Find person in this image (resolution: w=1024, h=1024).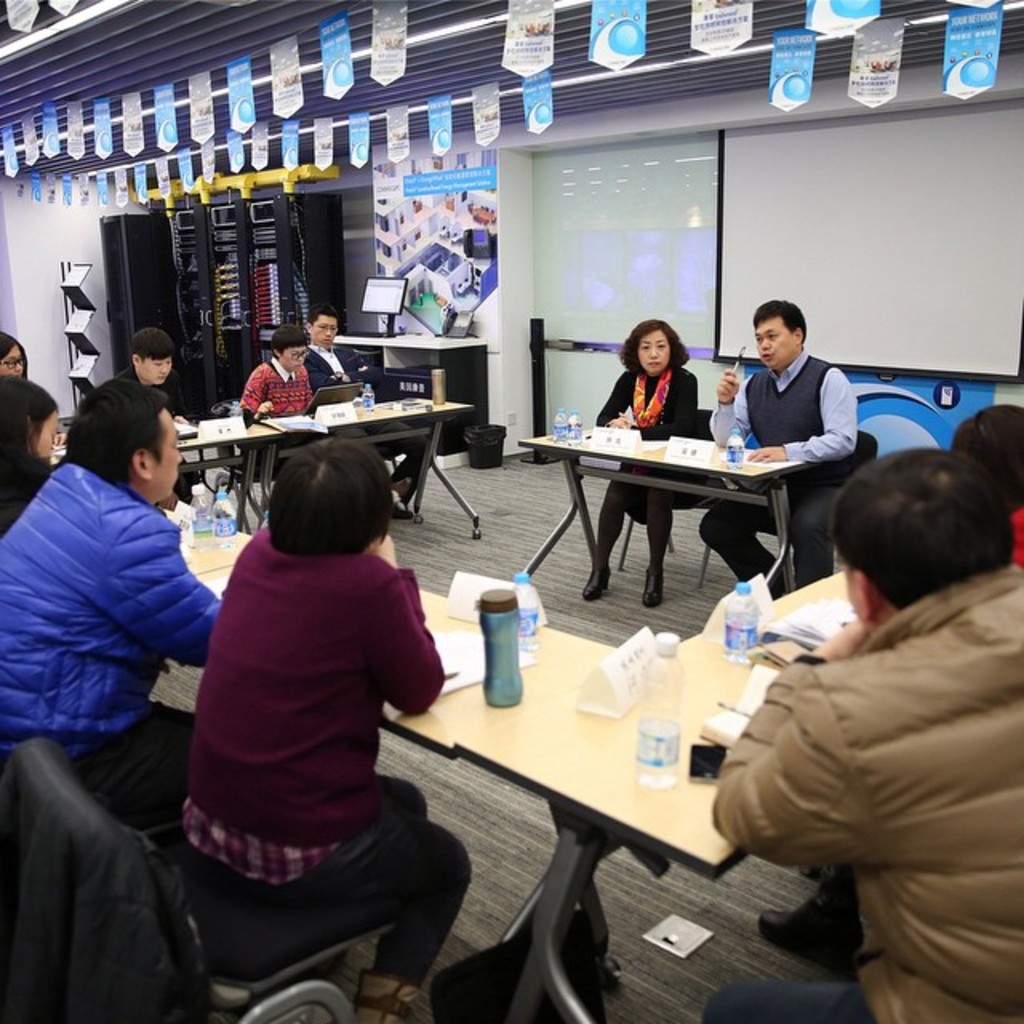
[0, 328, 27, 384].
